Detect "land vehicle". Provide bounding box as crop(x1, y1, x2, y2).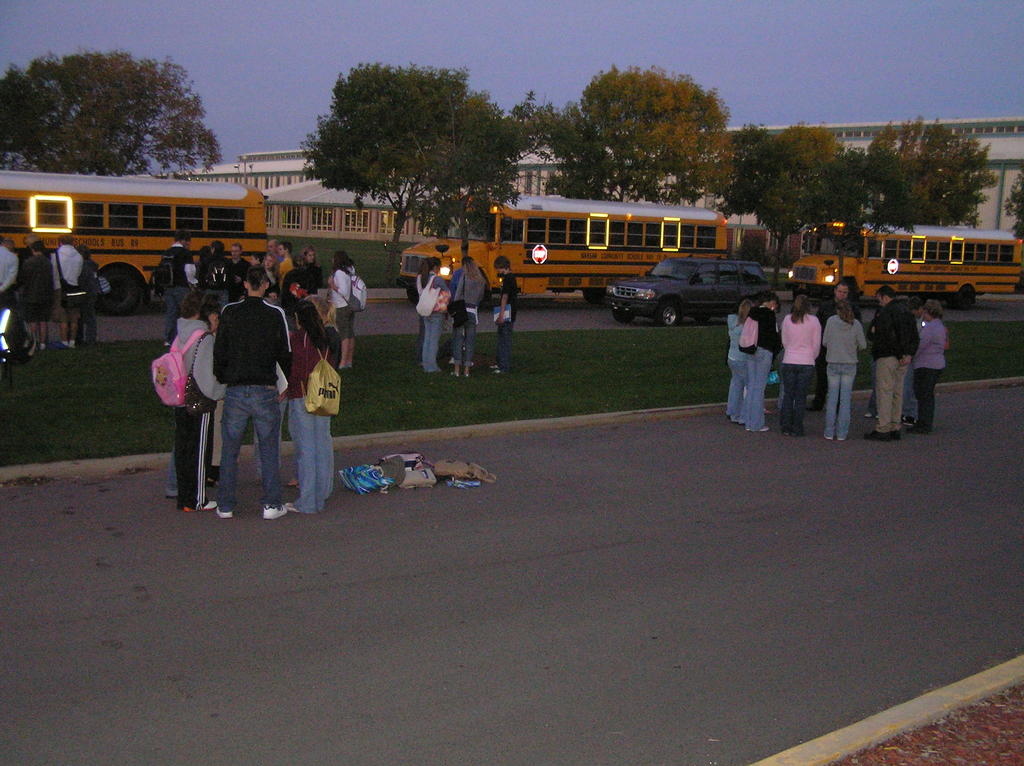
crop(791, 218, 1023, 312).
